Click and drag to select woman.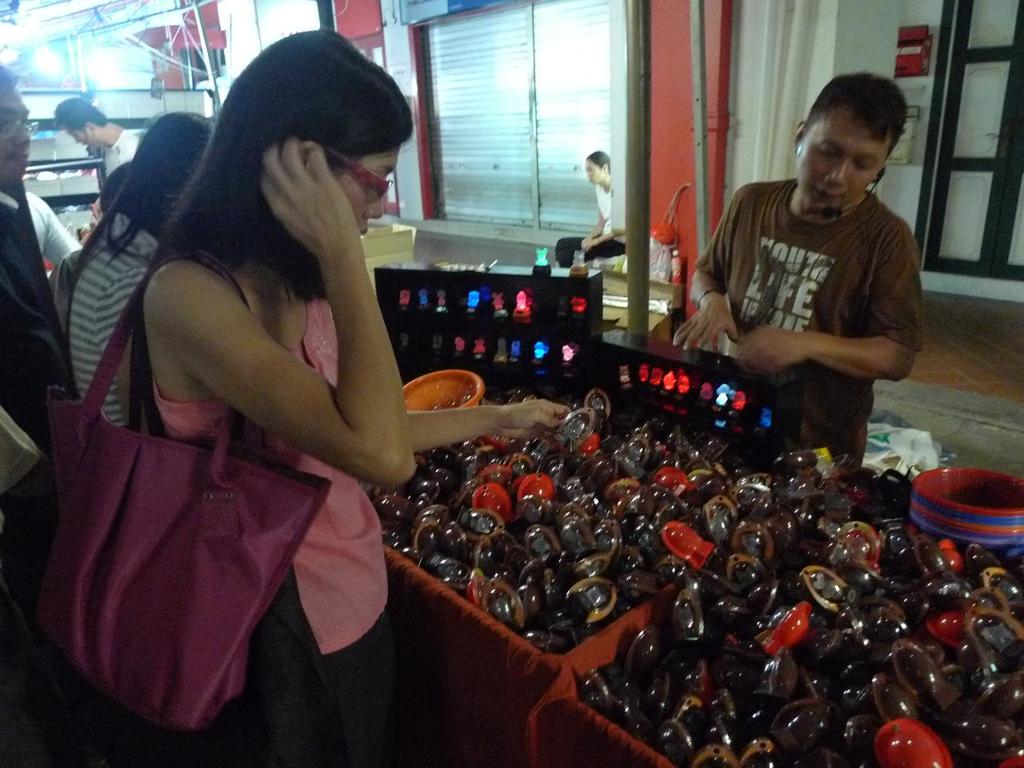
Selection: x1=554, y1=150, x2=626, y2=268.
